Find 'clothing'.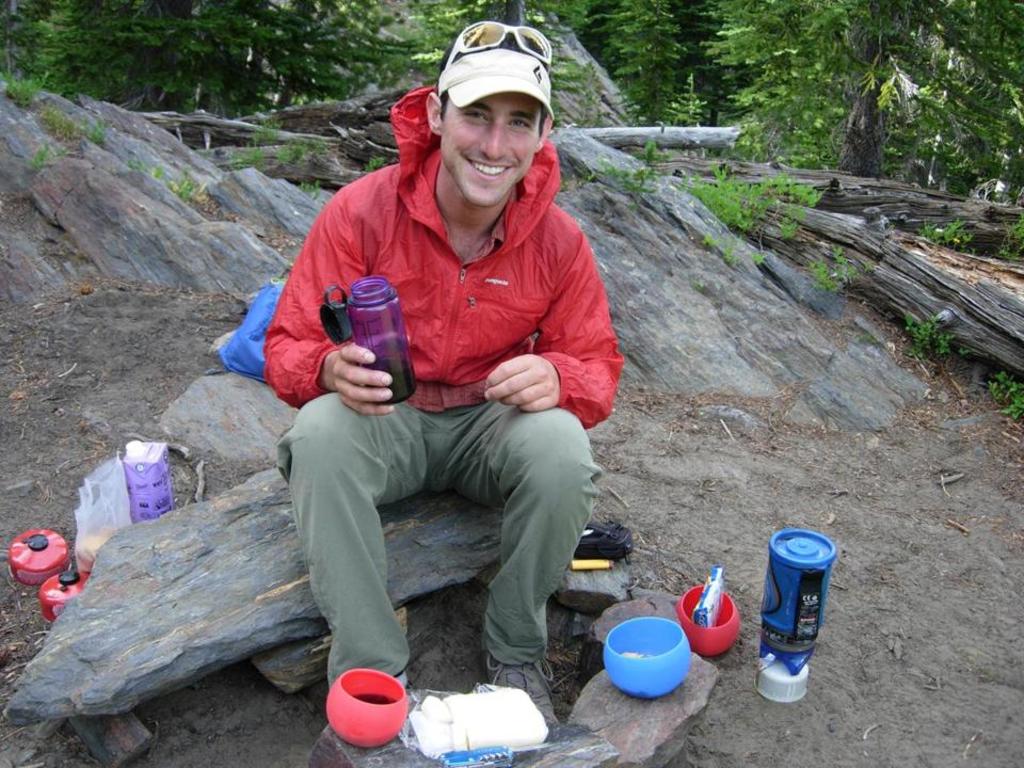
x1=261 y1=84 x2=626 y2=689.
